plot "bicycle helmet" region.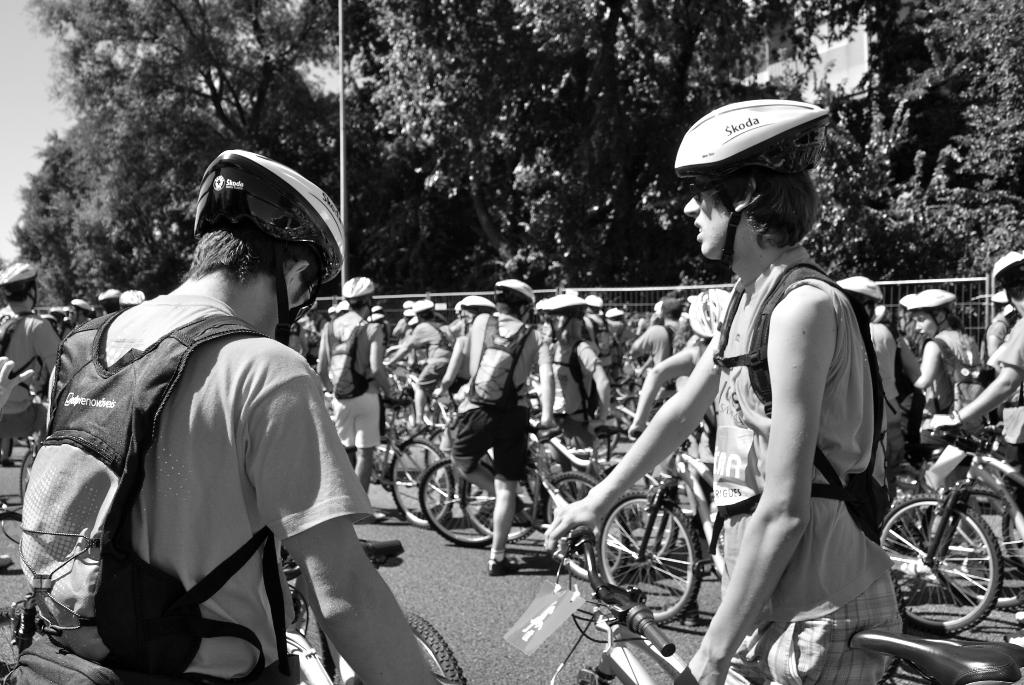
Plotted at [left=692, top=282, right=725, bottom=336].
